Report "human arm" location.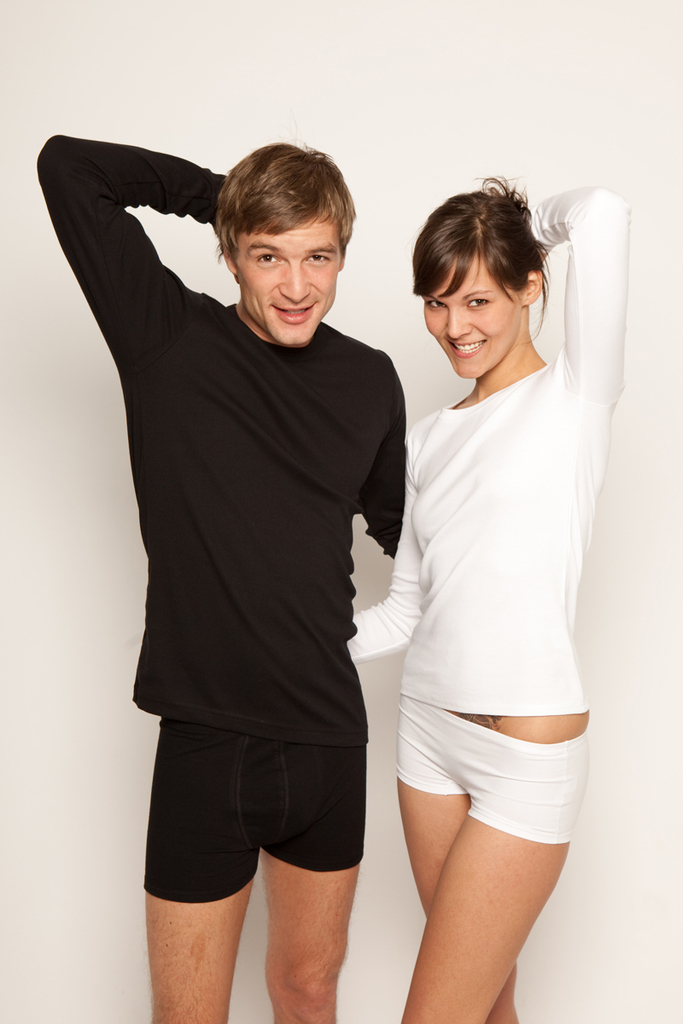
Report: left=356, top=345, right=421, bottom=575.
